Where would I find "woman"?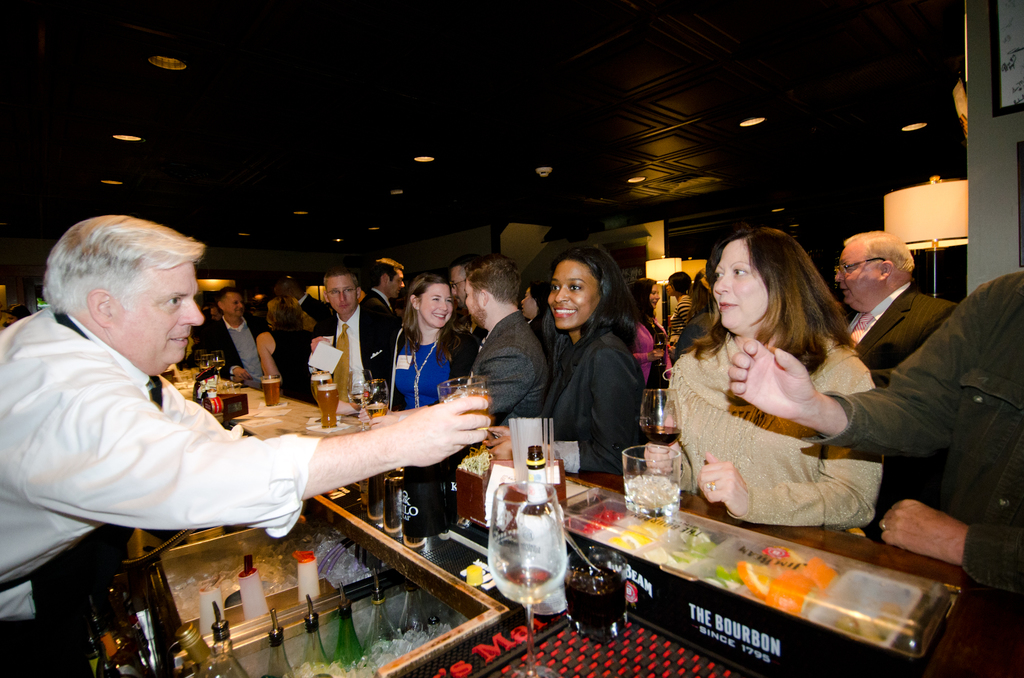
At left=390, top=271, right=479, bottom=414.
